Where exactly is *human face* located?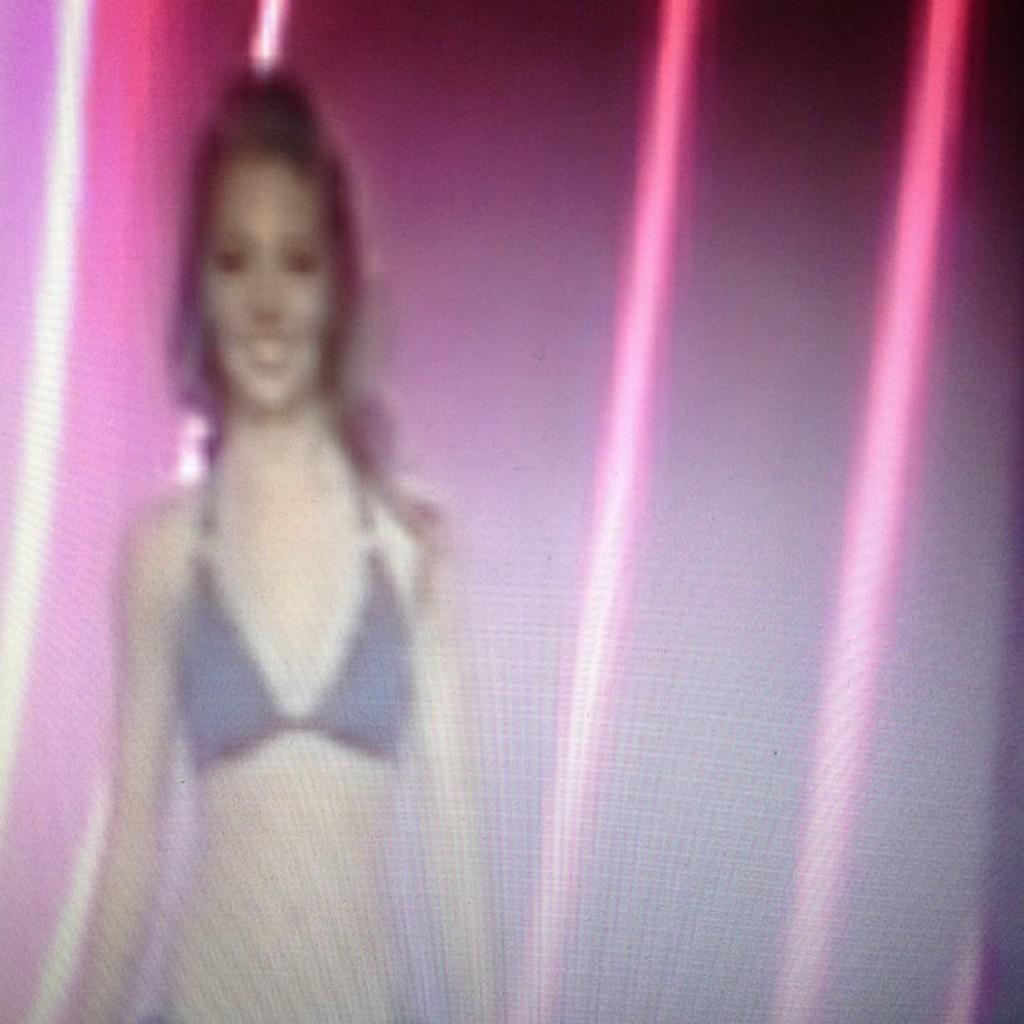
Its bounding box is pyautogui.locateOnScreen(196, 152, 331, 408).
